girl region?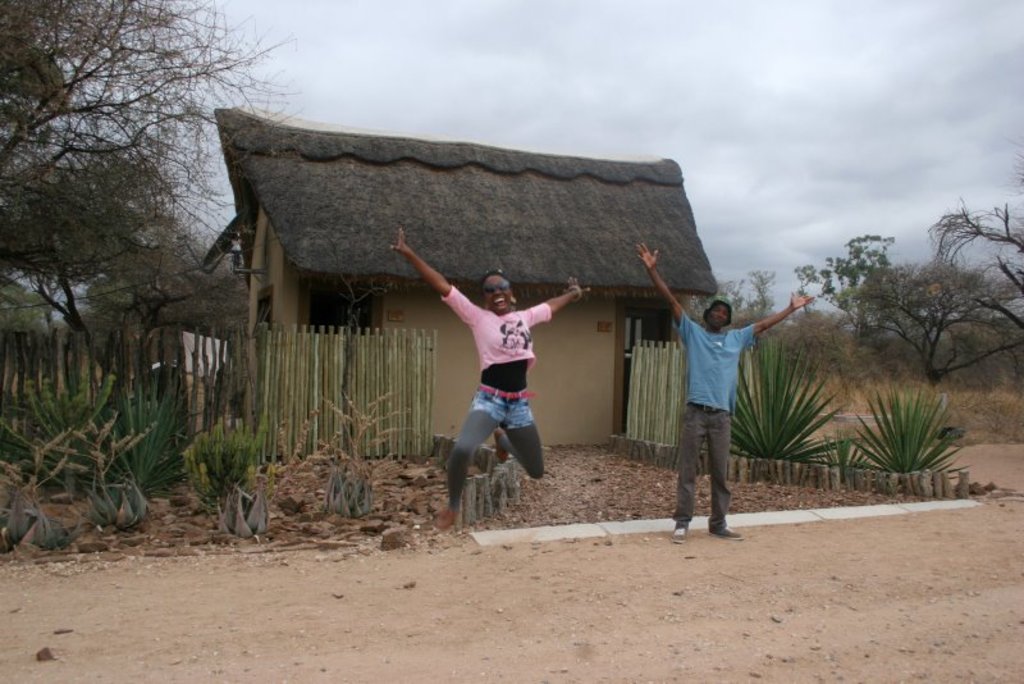
{"left": 387, "top": 233, "right": 590, "bottom": 532}
